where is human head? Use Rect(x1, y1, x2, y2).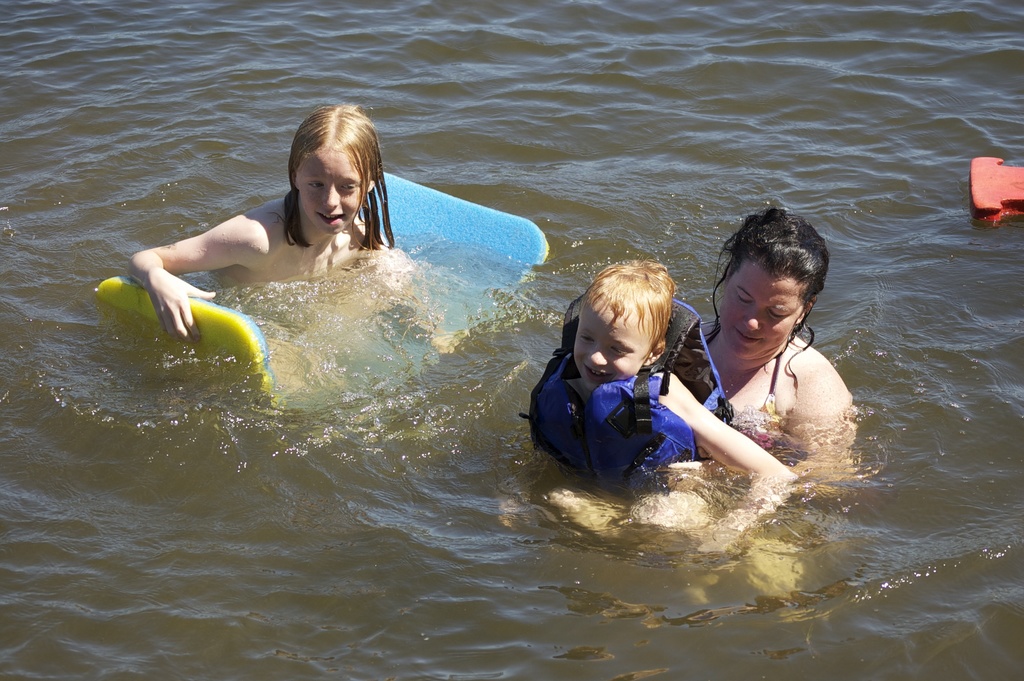
Rect(709, 206, 830, 361).
